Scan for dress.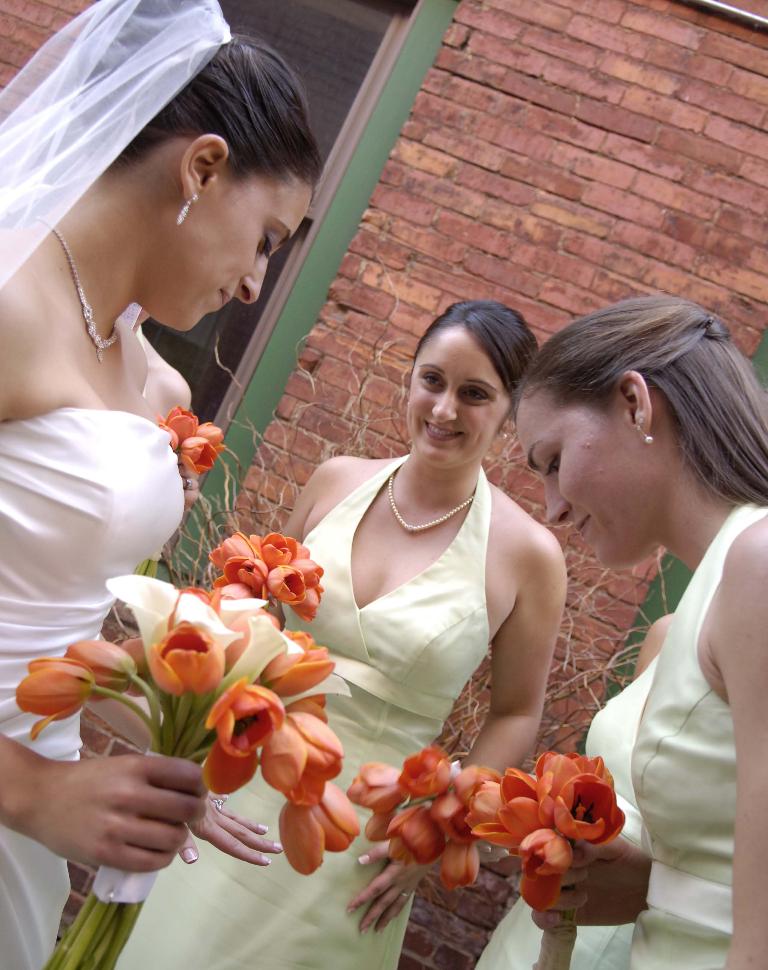
Scan result: detection(627, 501, 766, 969).
